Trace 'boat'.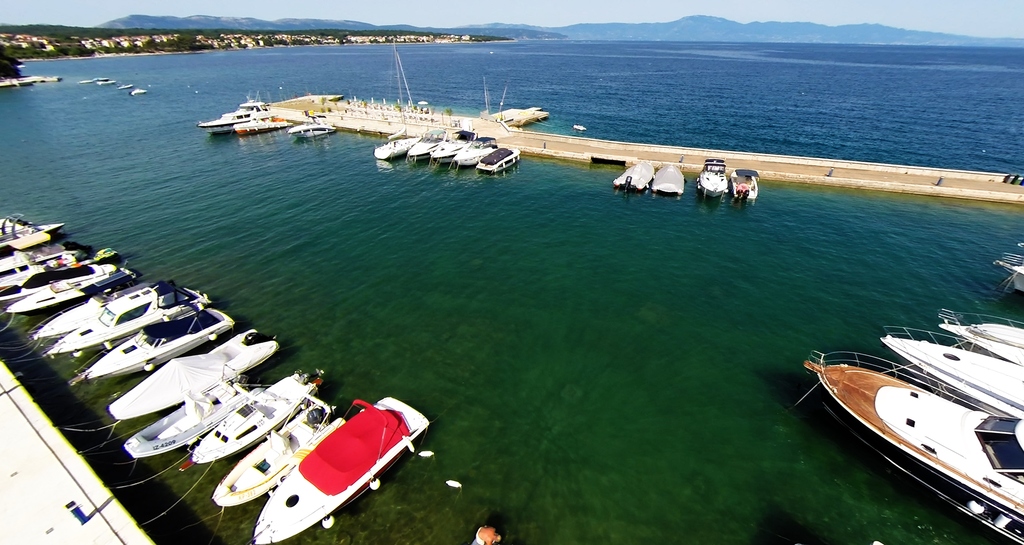
Traced to pyautogui.locateOnScreen(942, 320, 1023, 368).
